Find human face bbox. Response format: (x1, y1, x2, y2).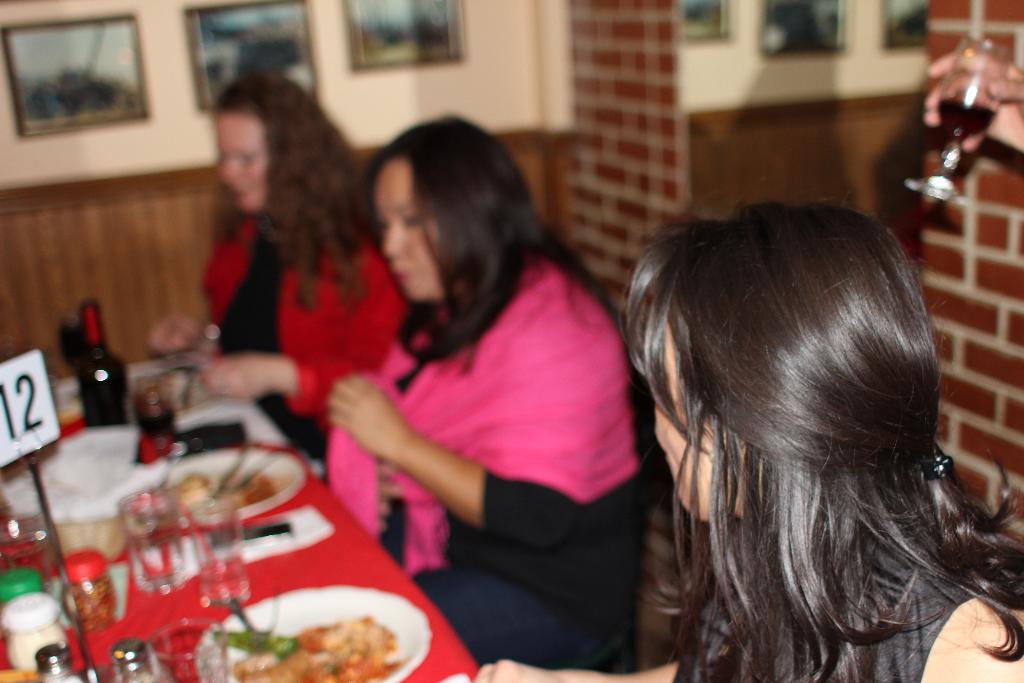
(214, 110, 266, 210).
